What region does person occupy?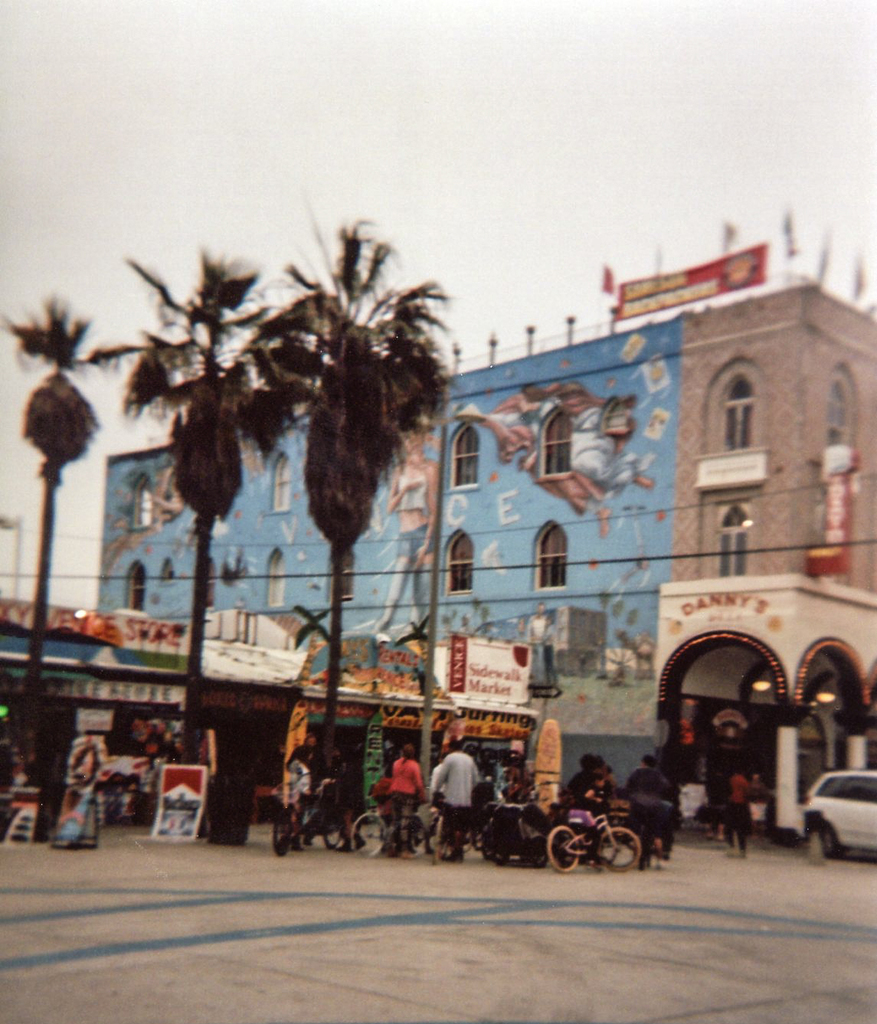
detection(362, 427, 435, 663).
